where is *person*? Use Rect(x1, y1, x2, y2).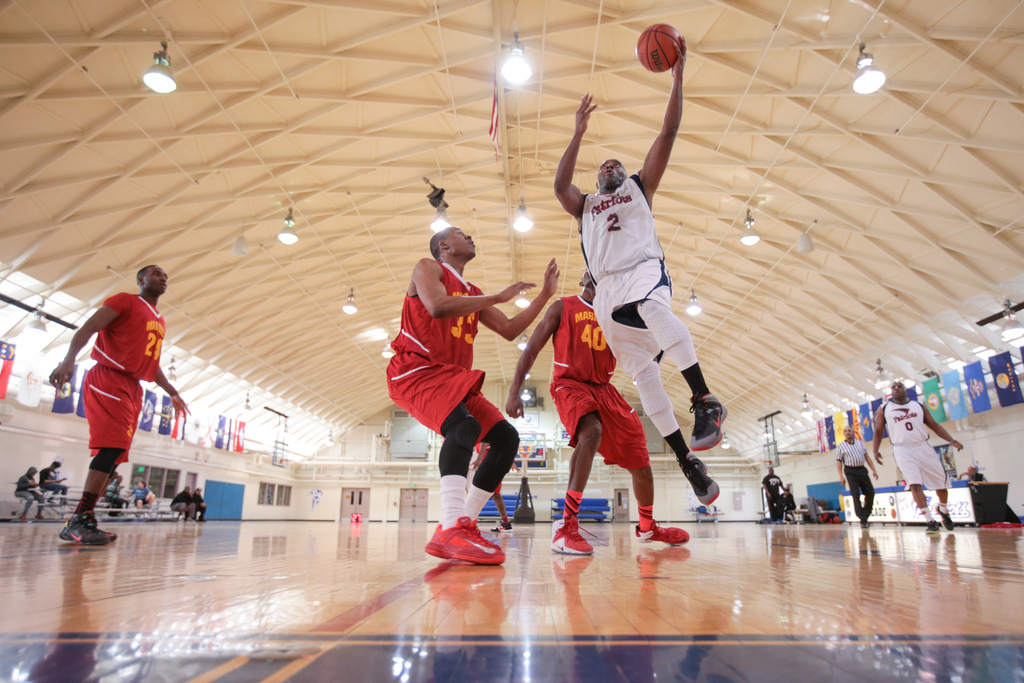
Rect(500, 264, 693, 559).
